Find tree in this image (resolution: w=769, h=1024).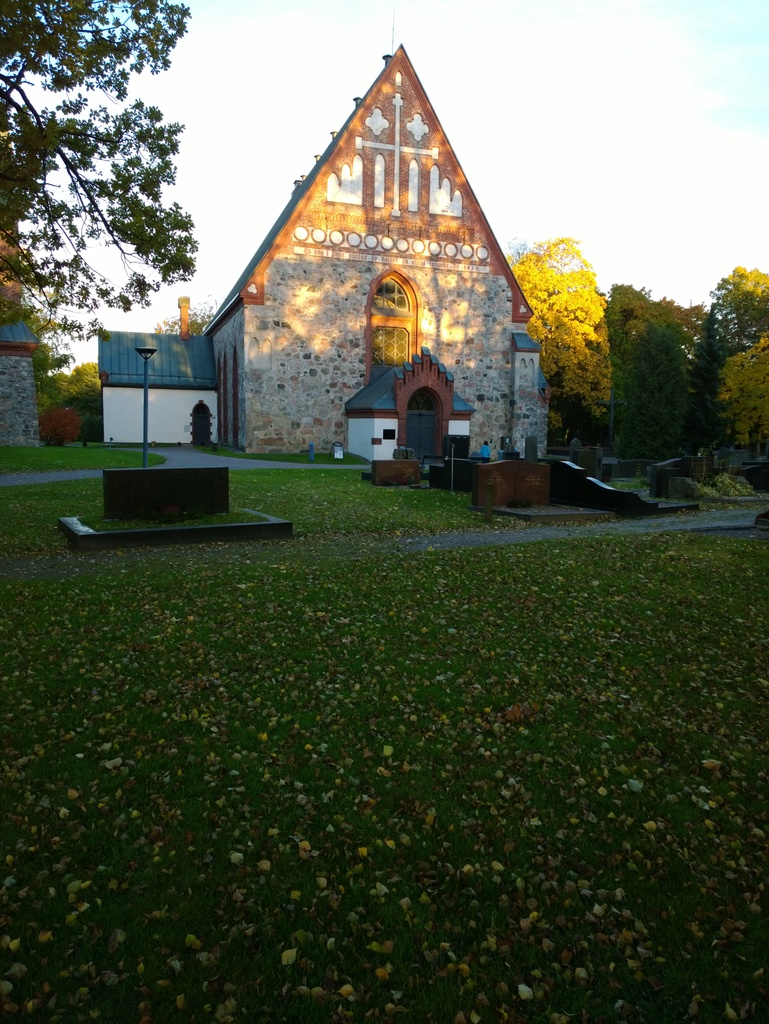
(158, 290, 217, 337).
